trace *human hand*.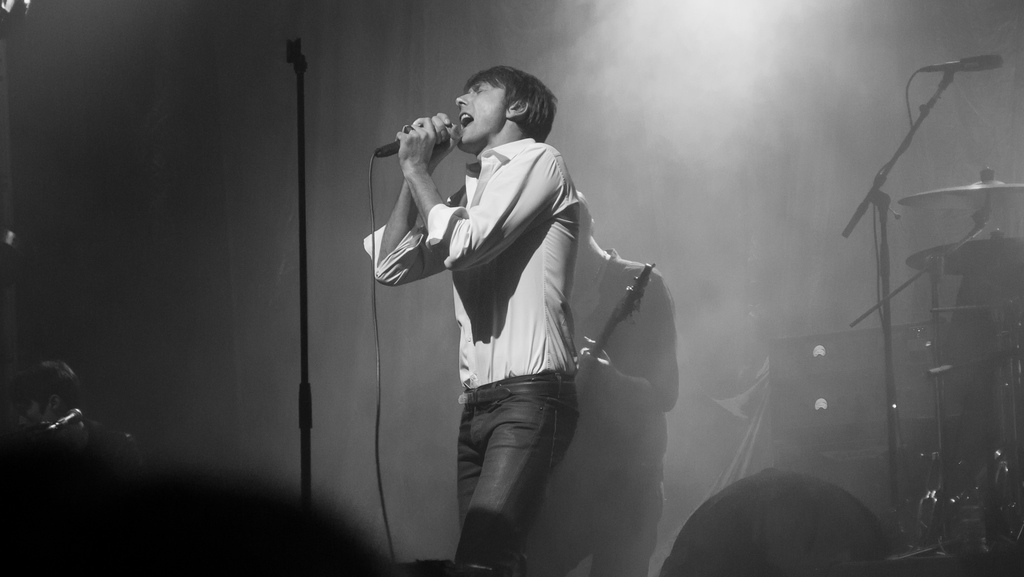
Traced to region(429, 111, 462, 162).
